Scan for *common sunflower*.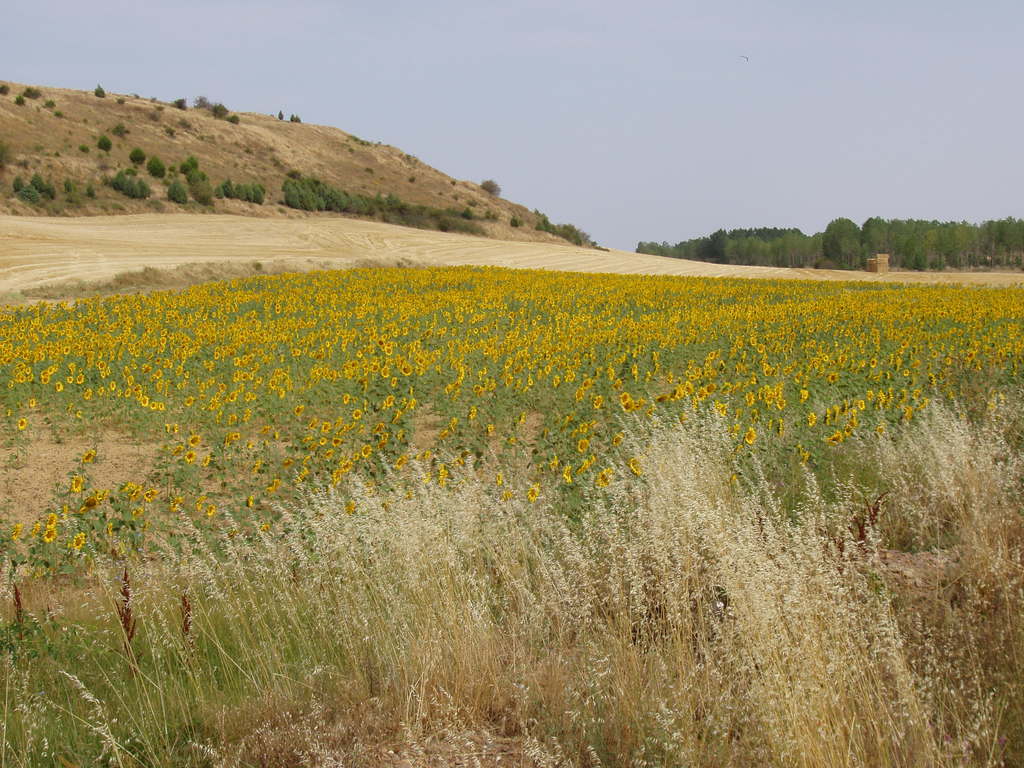
Scan result: bbox=(526, 489, 538, 505).
